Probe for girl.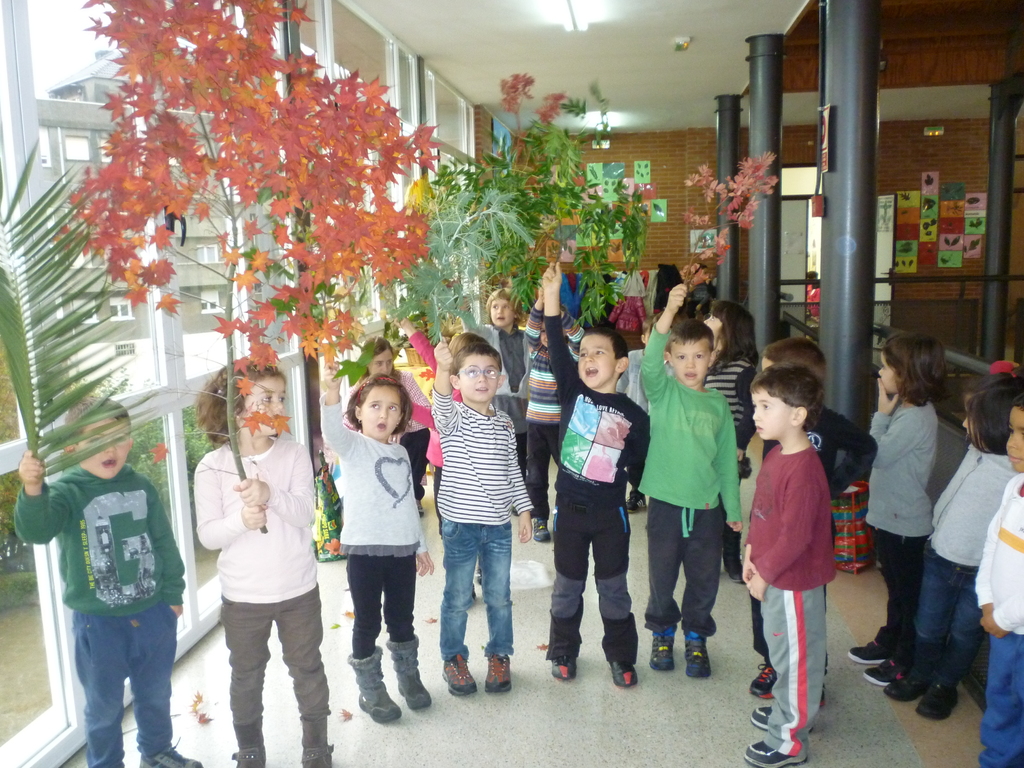
Probe result: l=464, t=288, r=525, b=518.
